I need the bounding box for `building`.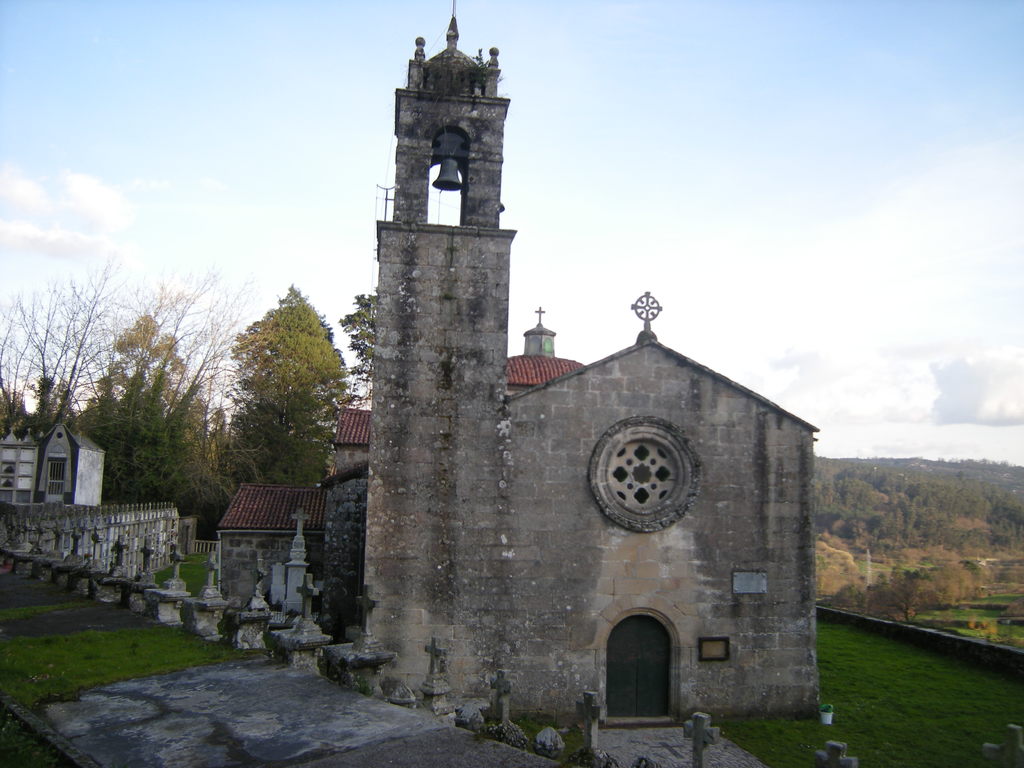
Here it is: crop(362, 0, 824, 723).
